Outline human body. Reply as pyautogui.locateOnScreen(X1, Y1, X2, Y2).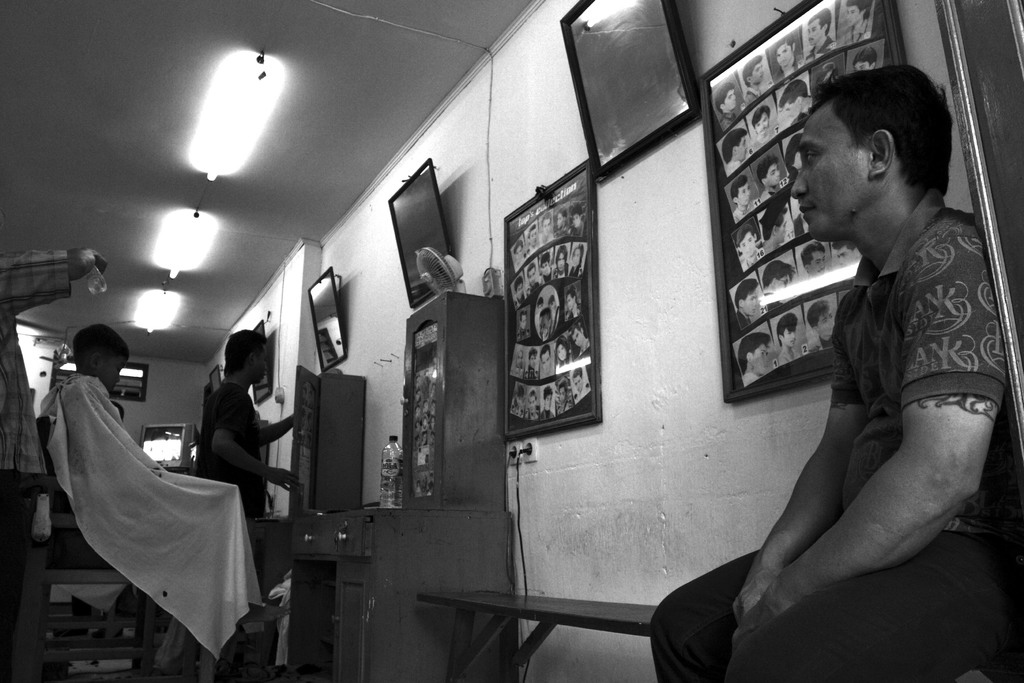
pyautogui.locateOnScreen(528, 224, 543, 254).
